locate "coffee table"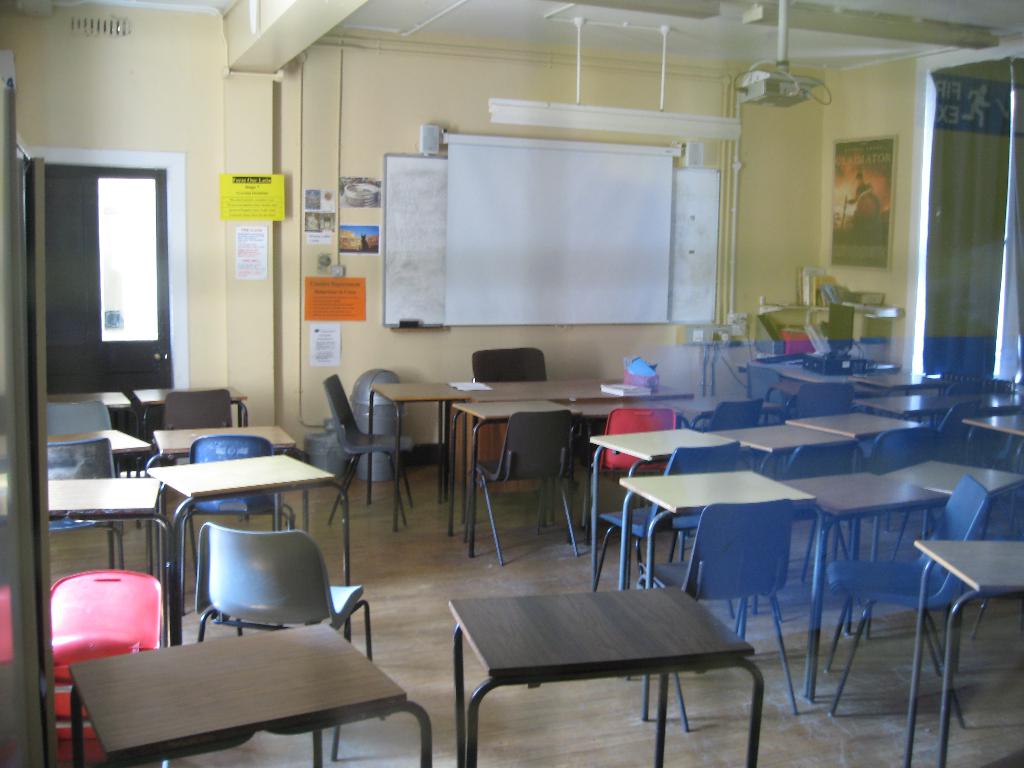
[439,572,776,751]
